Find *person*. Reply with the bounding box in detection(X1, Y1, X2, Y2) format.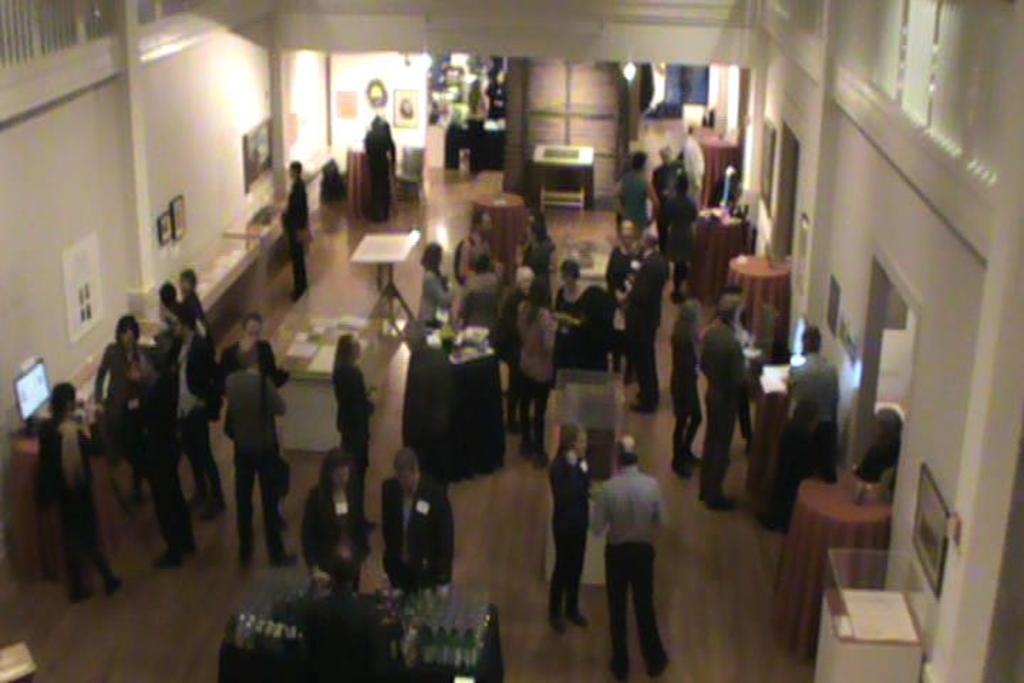
detection(612, 148, 663, 240).
